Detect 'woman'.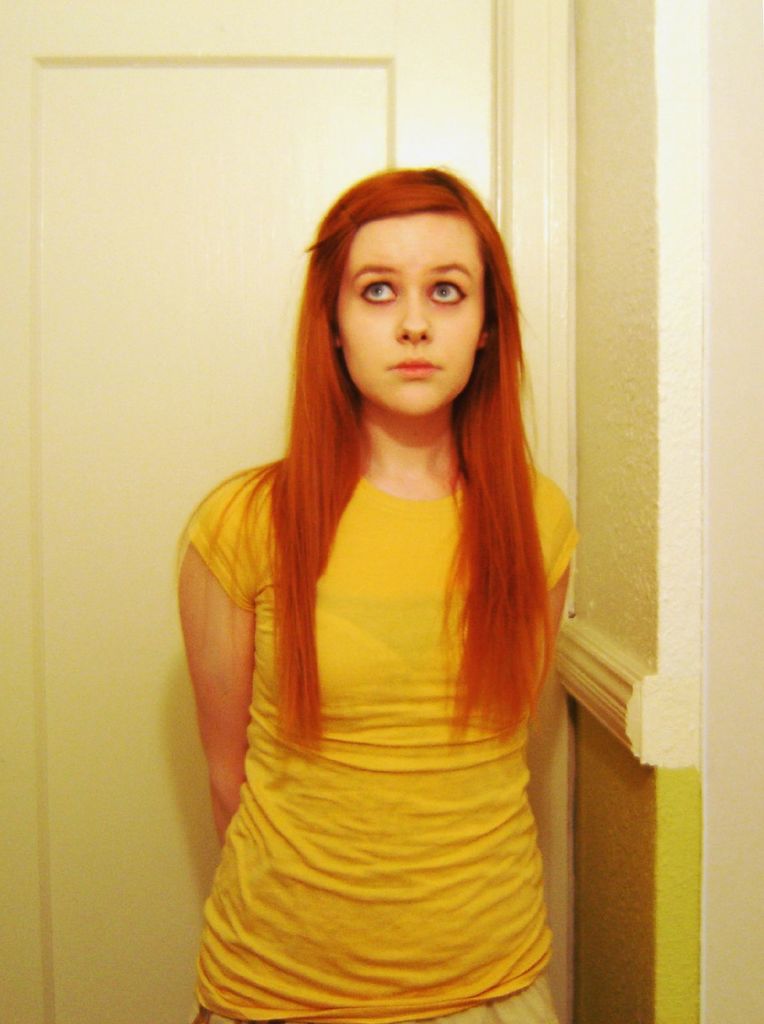
Detected at (x1=181, y1=162, x2=584, y2=1023).
